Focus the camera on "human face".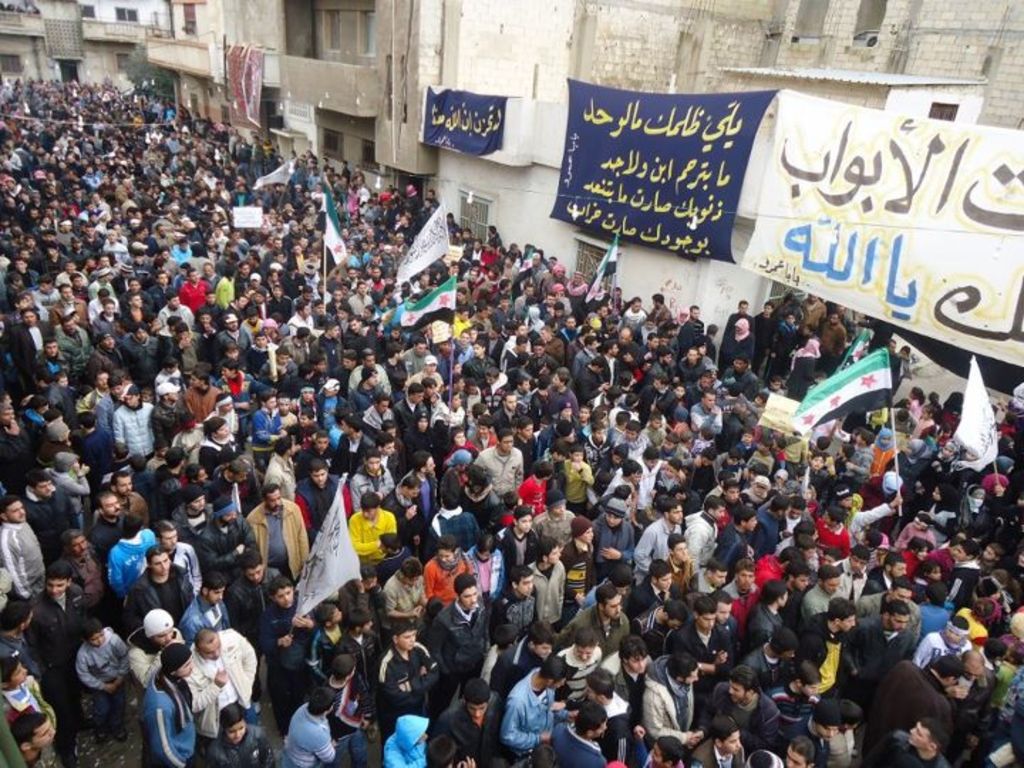
Focus region: pyautogui.locateOnScreen(152, 552, 169, 576).
